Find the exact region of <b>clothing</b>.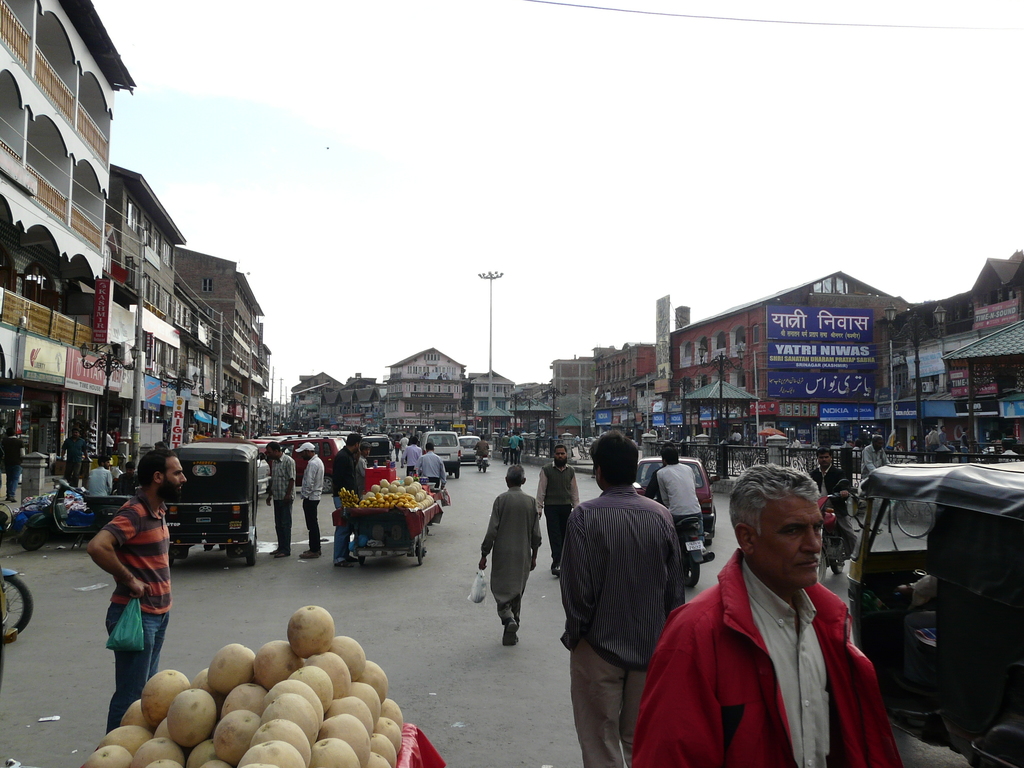
Exact region: region(577, 436, 580, 442).
